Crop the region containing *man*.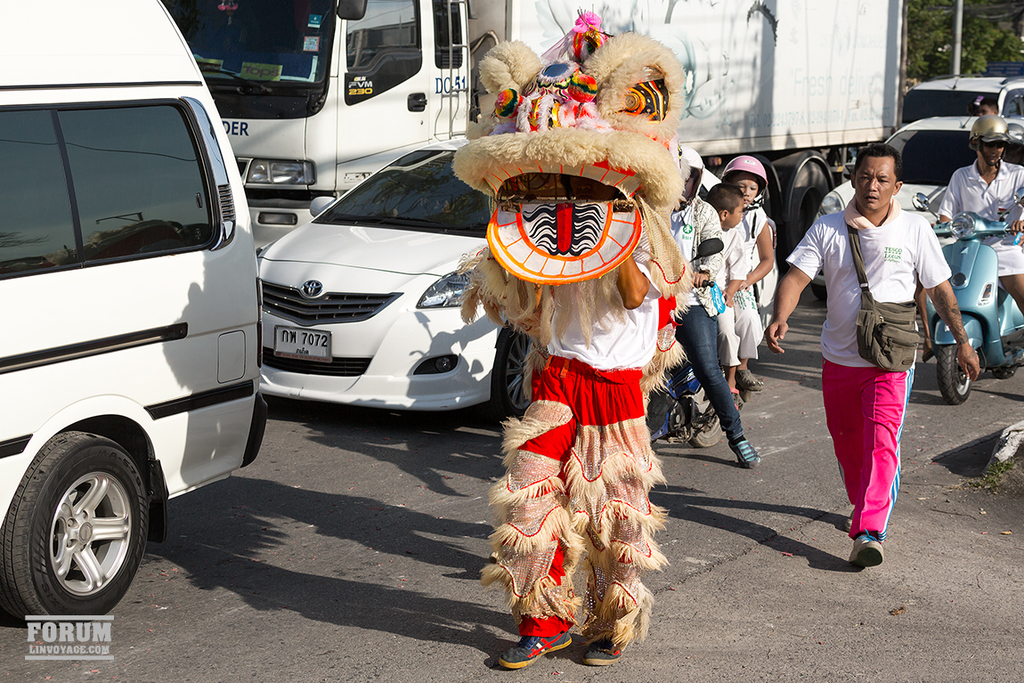
Crop region: x1=938, y1=105, x2=1023, y2=316.
